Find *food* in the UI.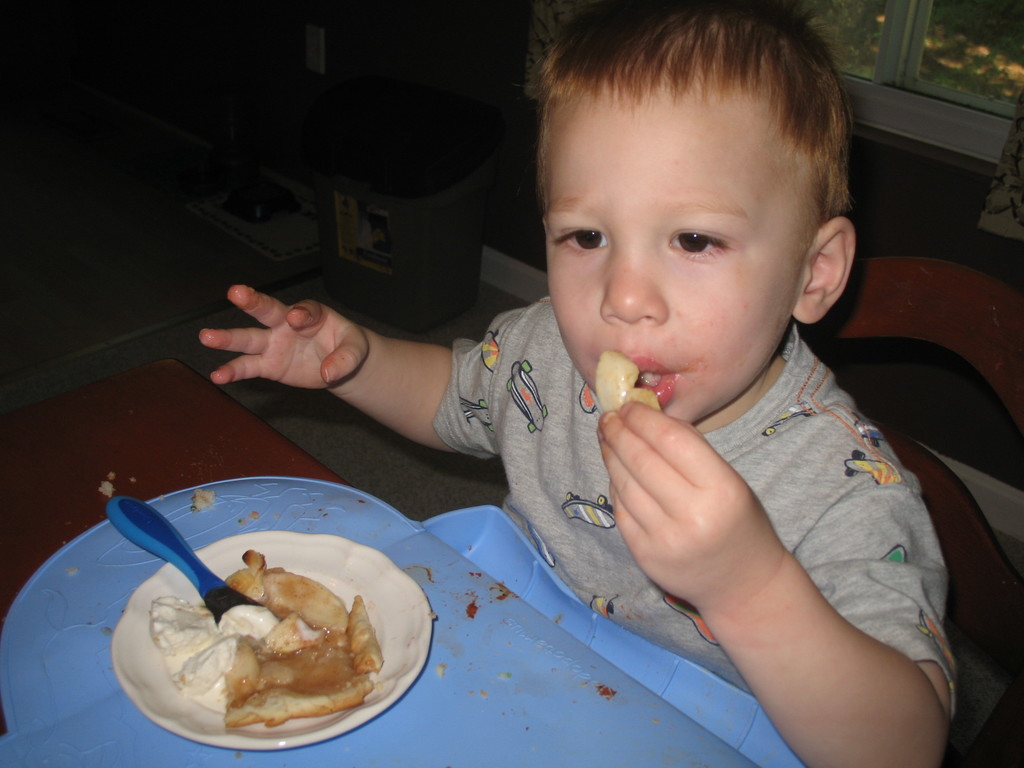
UI element at [x1=596, y1=352, x2=660, y2=413].
